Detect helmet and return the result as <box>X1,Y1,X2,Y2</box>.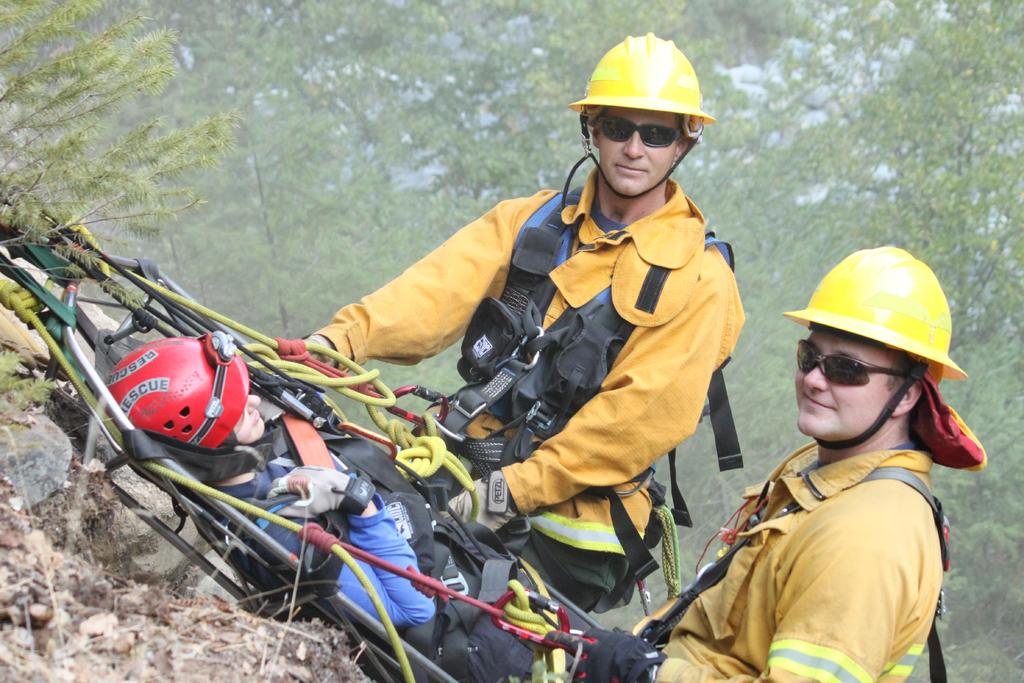
<box>570,33,714,208</box>.
